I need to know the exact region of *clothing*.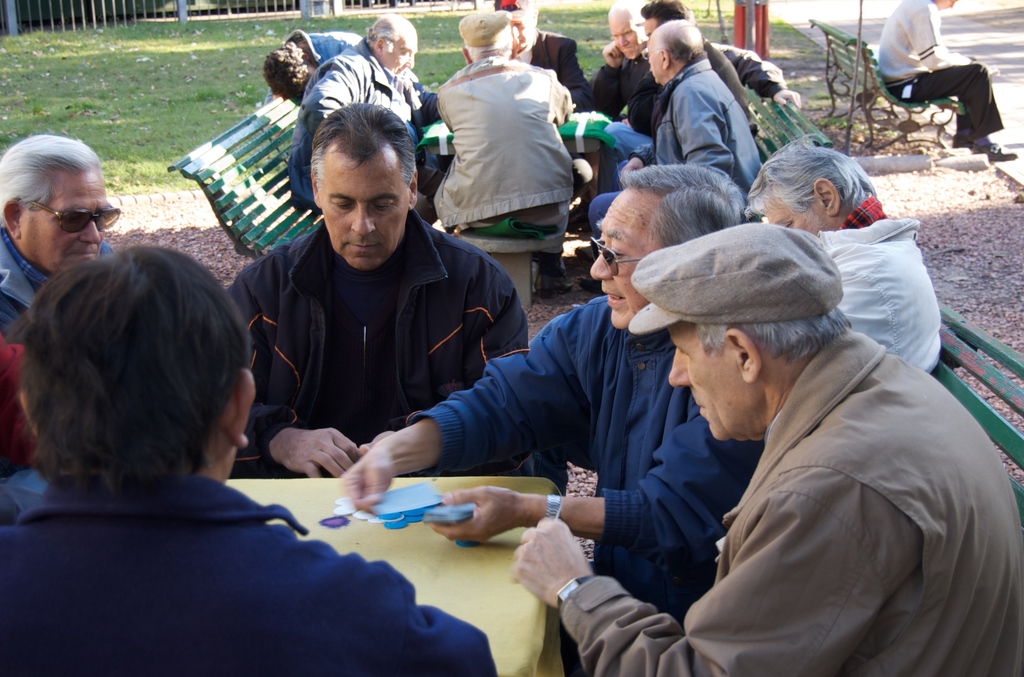
Region: detection(292, 34, 791, 278).
